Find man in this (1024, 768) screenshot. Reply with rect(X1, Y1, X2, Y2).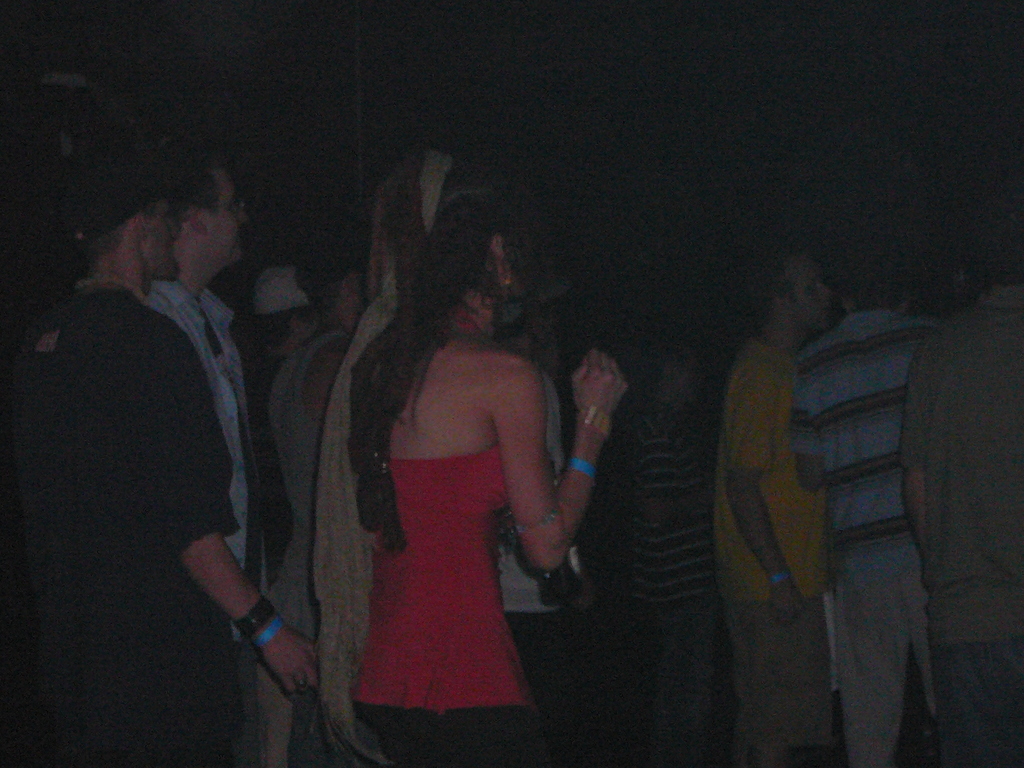
rect(30, 94, 307, 744).
